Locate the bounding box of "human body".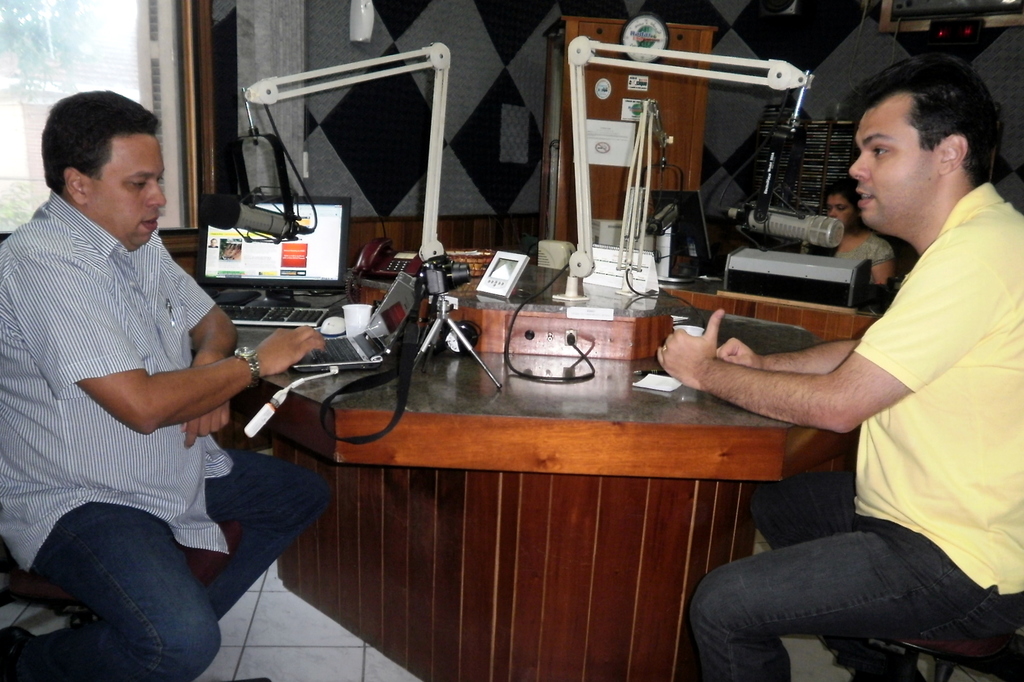
Bounding box: bbox=(669, 53, 1023, 681).
